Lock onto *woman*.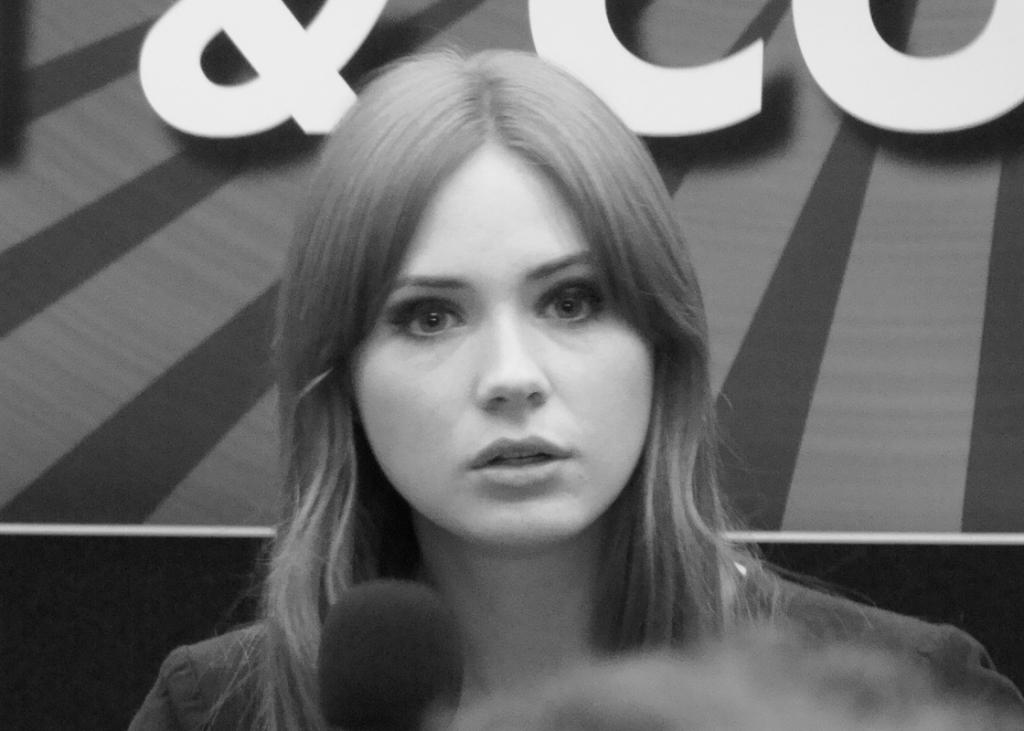
Locked: (x1=151, y1=65, x2=930, y2=729).
